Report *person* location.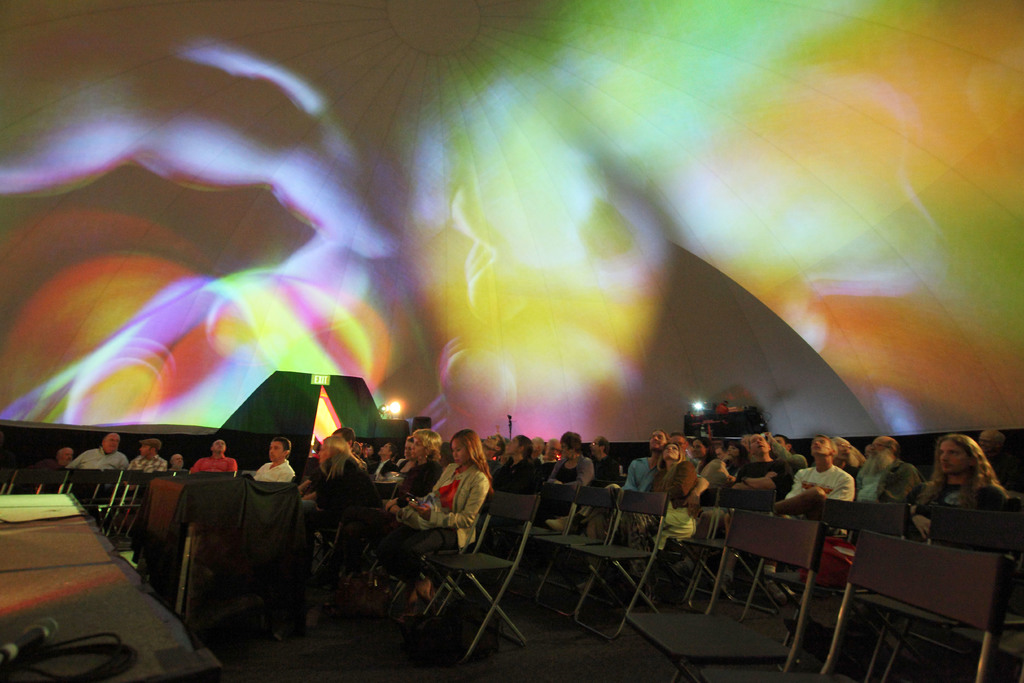
Report: select_region(621, 431, 662, 500).
